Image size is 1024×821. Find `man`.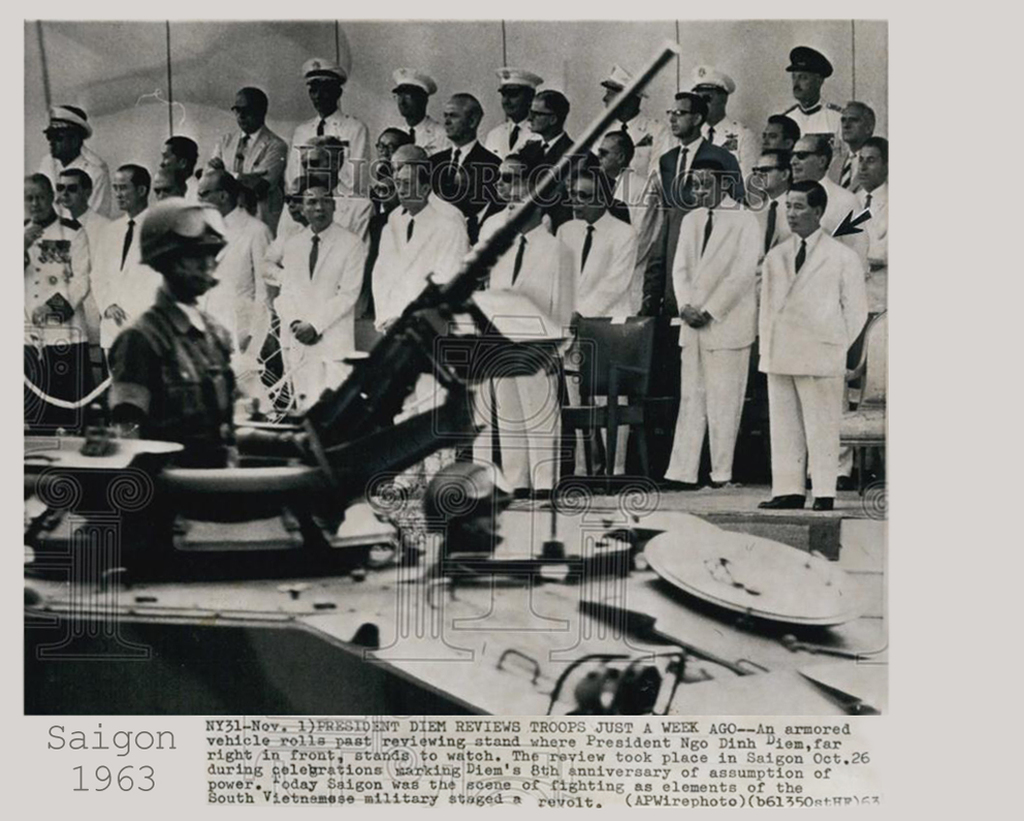
208,88,288,229.
